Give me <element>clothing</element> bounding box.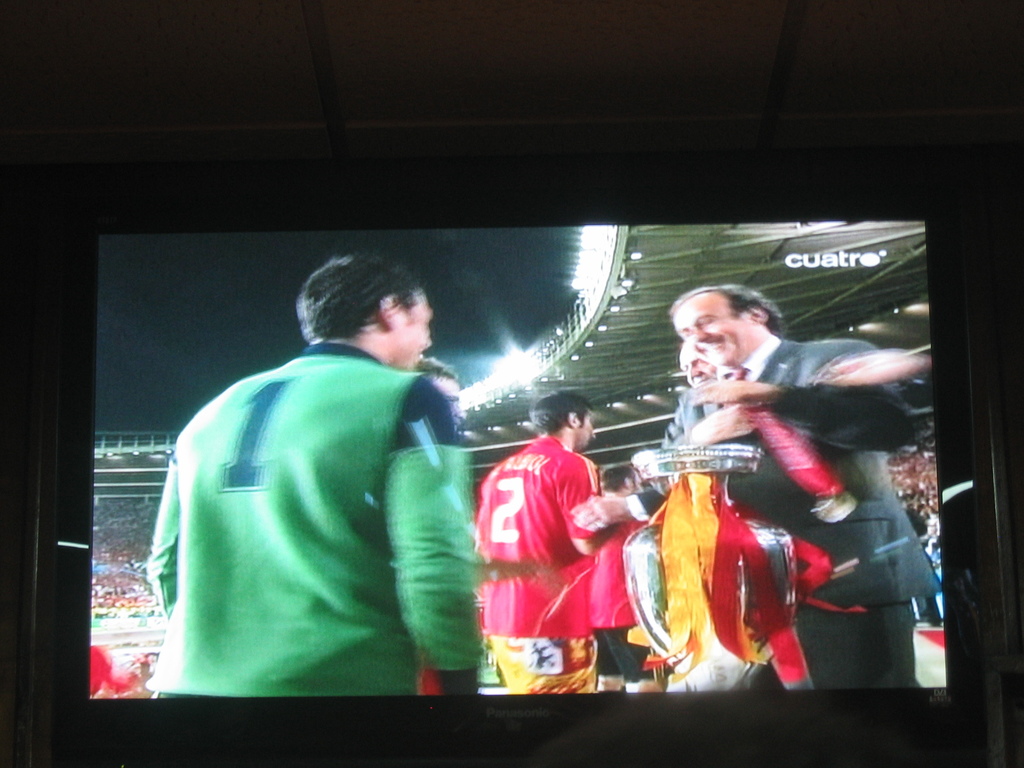
589, 508, 664, 678.
